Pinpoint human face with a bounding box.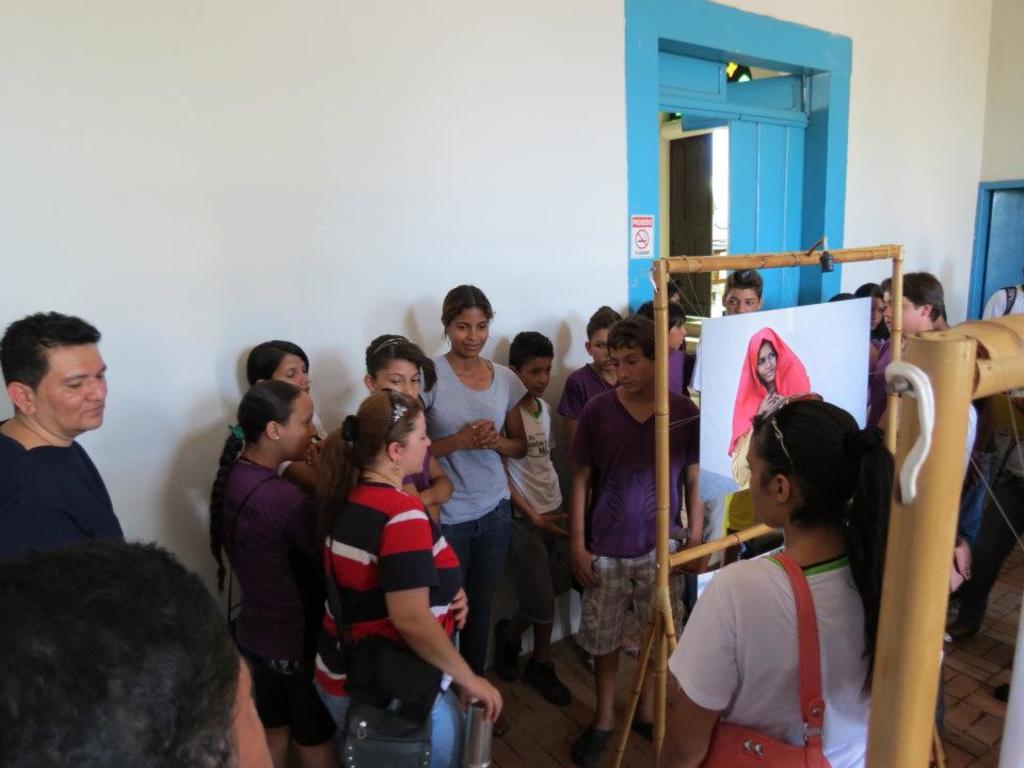
region(875, 287, 916, 340).
